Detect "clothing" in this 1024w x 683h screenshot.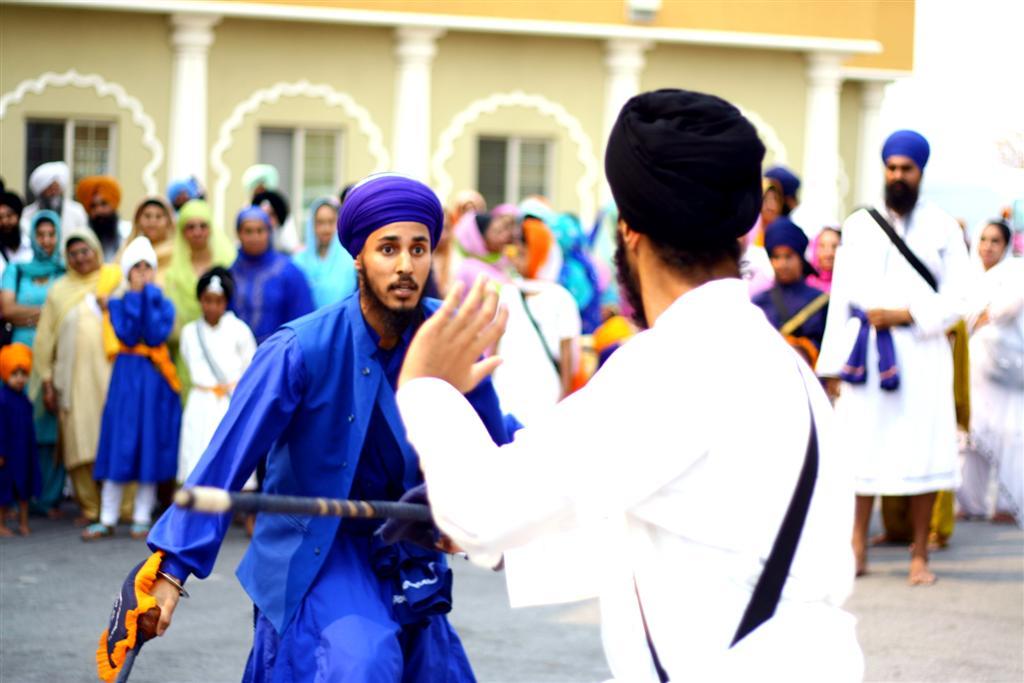
Detection: (left=35, top=222, right=135, bottom=517).
